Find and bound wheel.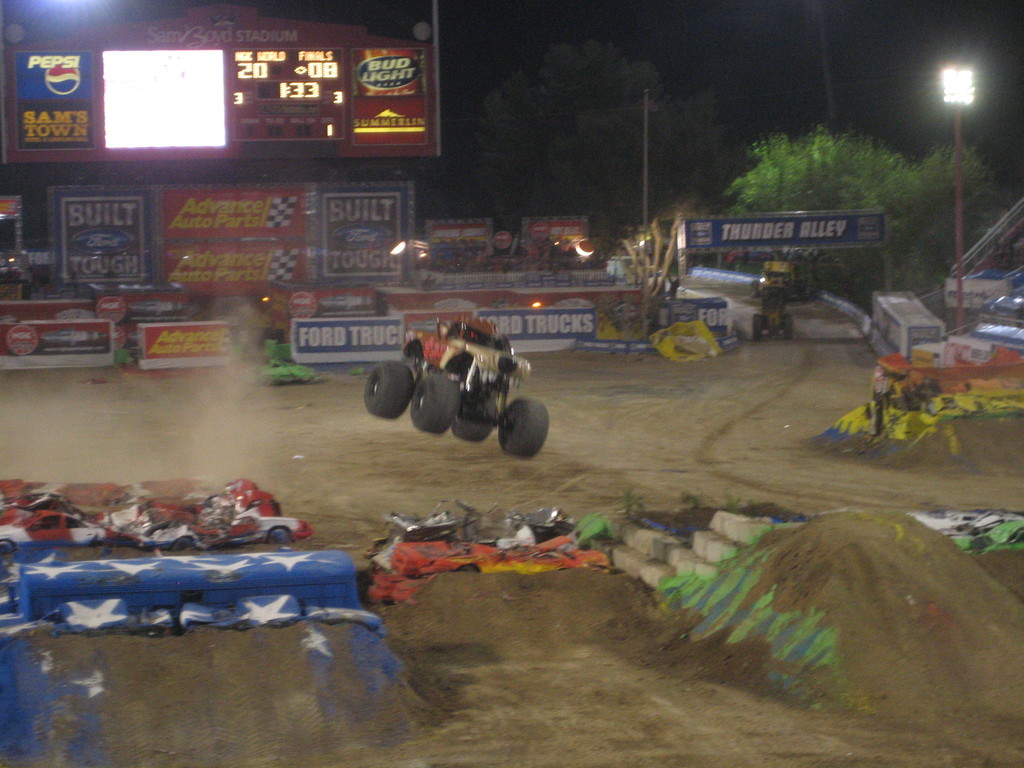
Bound: 360:360:413:422.
